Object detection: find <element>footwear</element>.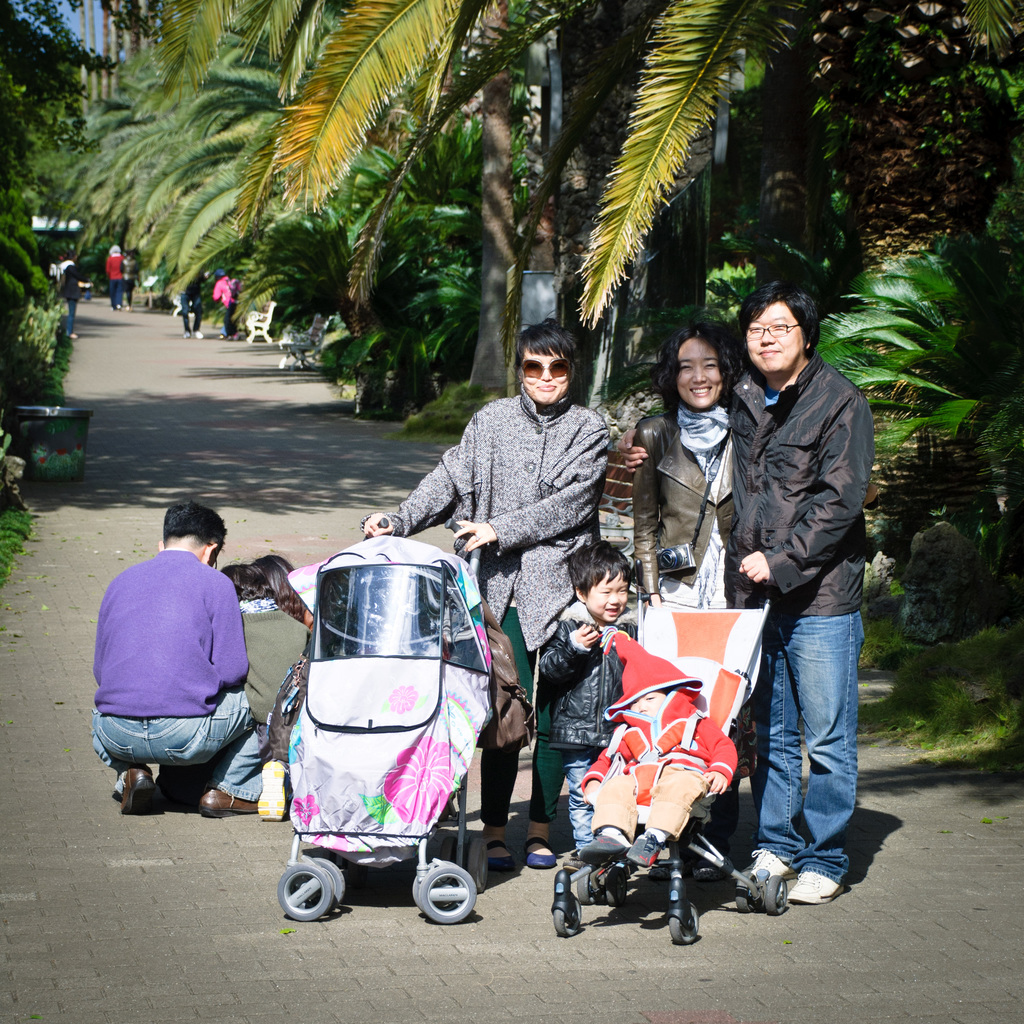
detection(529, 836, 557, 868).
